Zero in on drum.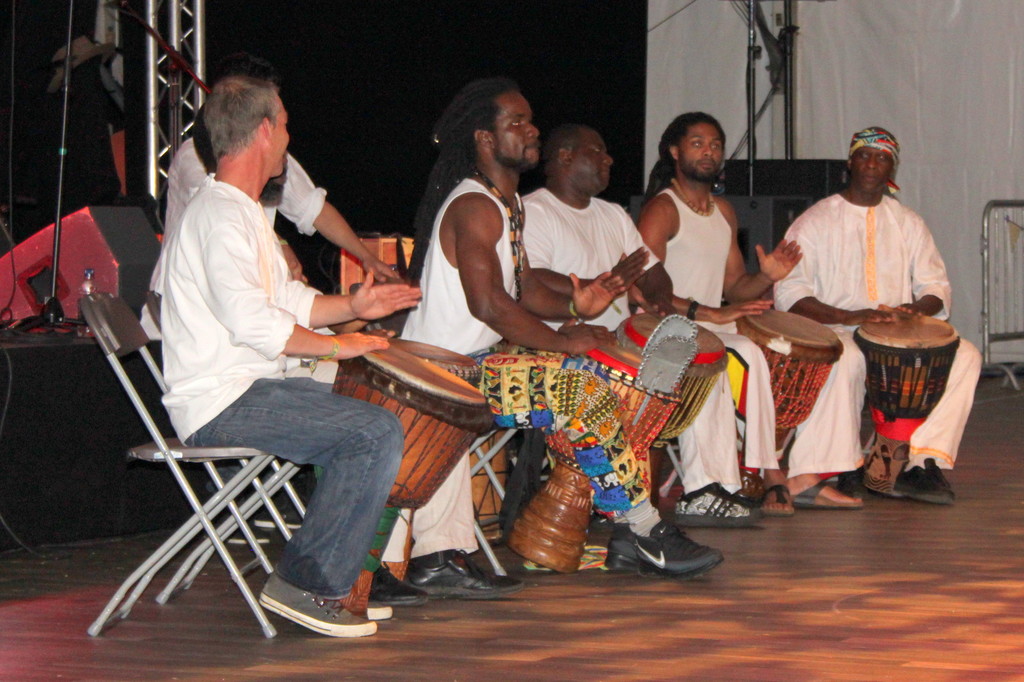
Zeroed in: bbox=(391, 339, 484, 583).
